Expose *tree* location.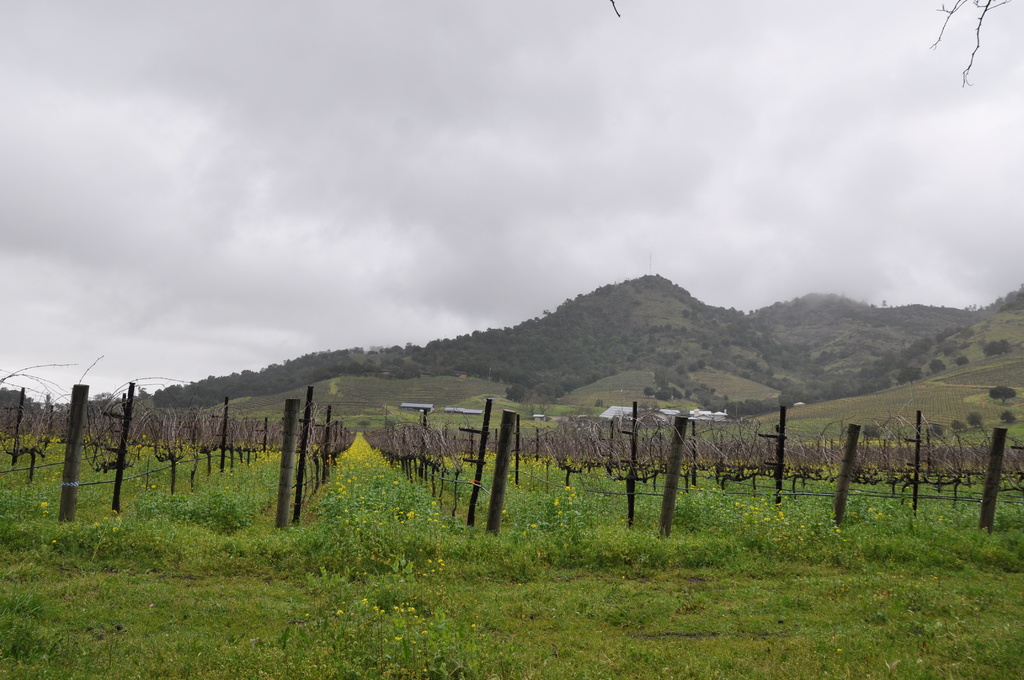
Exposed at 948:428:963:432.
